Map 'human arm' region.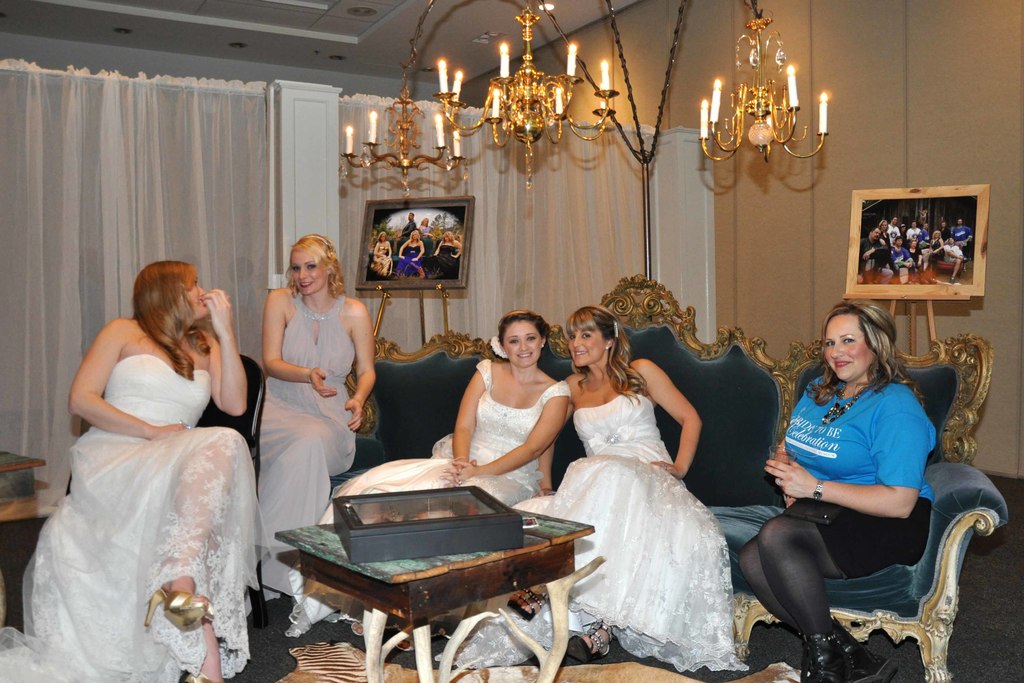
Mapped to box=[444, 368, 475, 482].
